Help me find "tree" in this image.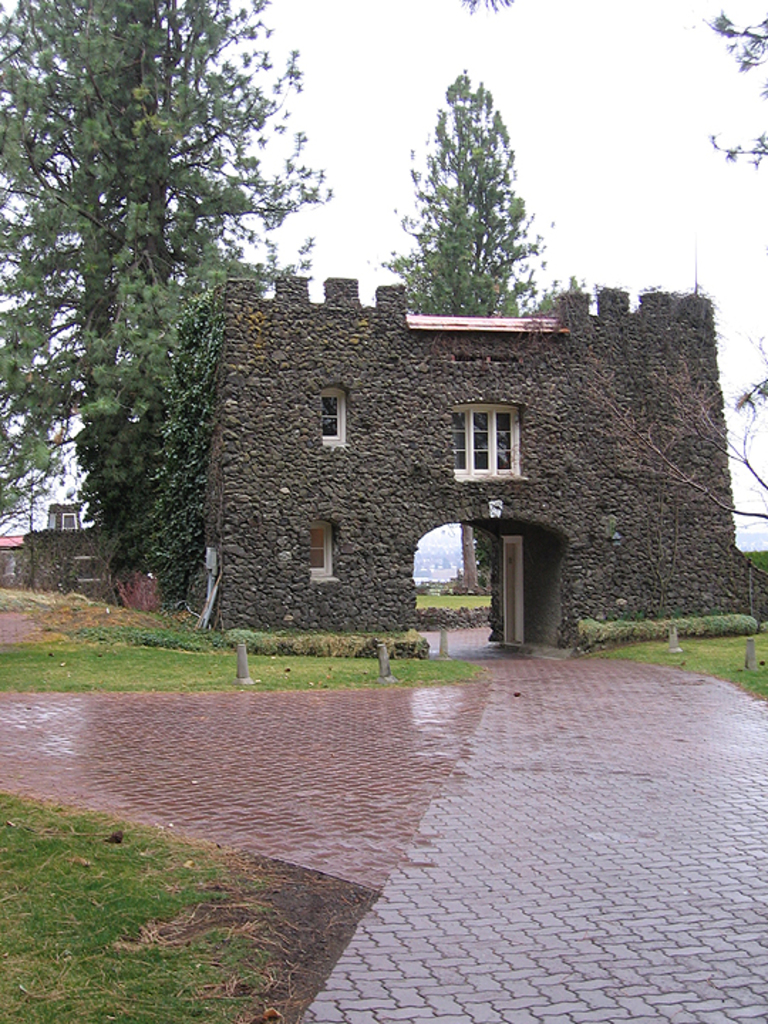
Found it: 393 70 559 323.
